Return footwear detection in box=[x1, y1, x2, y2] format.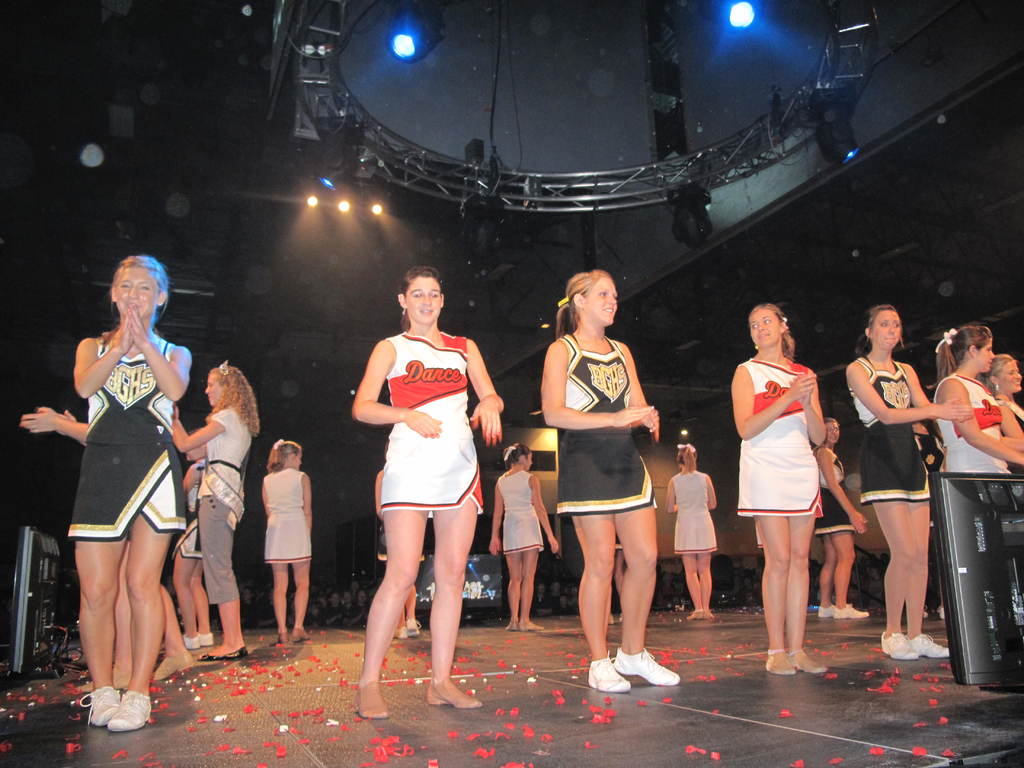
box=[428, 674, 483, 708].
